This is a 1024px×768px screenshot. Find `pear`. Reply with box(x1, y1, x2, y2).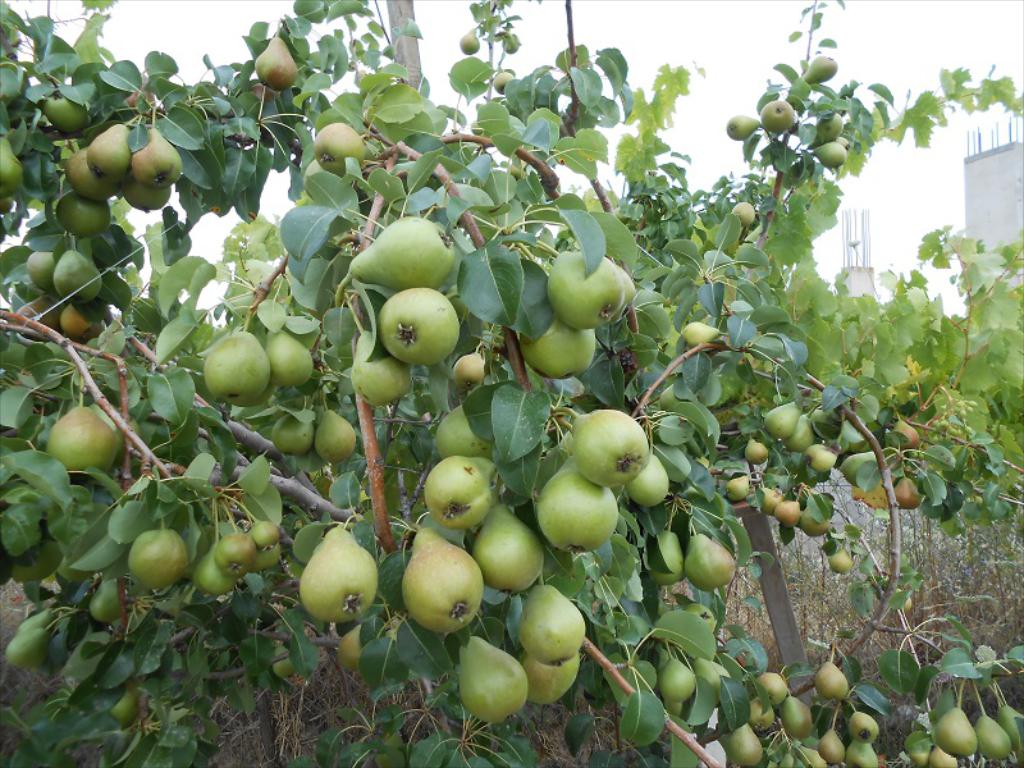
box(570, 407, 654, 489).
